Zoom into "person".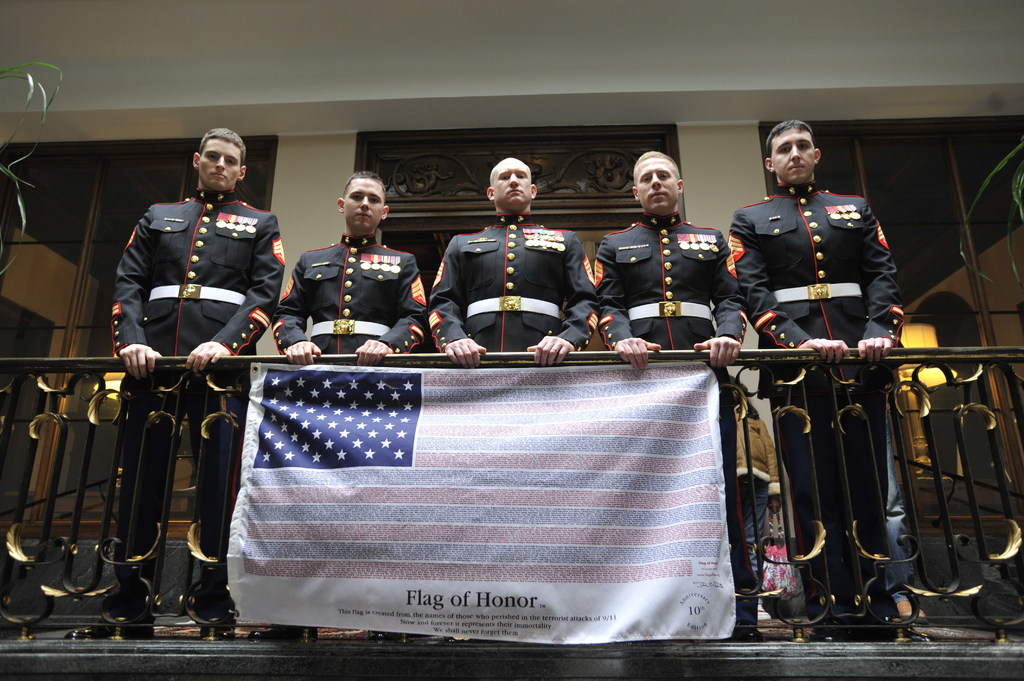
Zoom target: 724,124,897,639.
